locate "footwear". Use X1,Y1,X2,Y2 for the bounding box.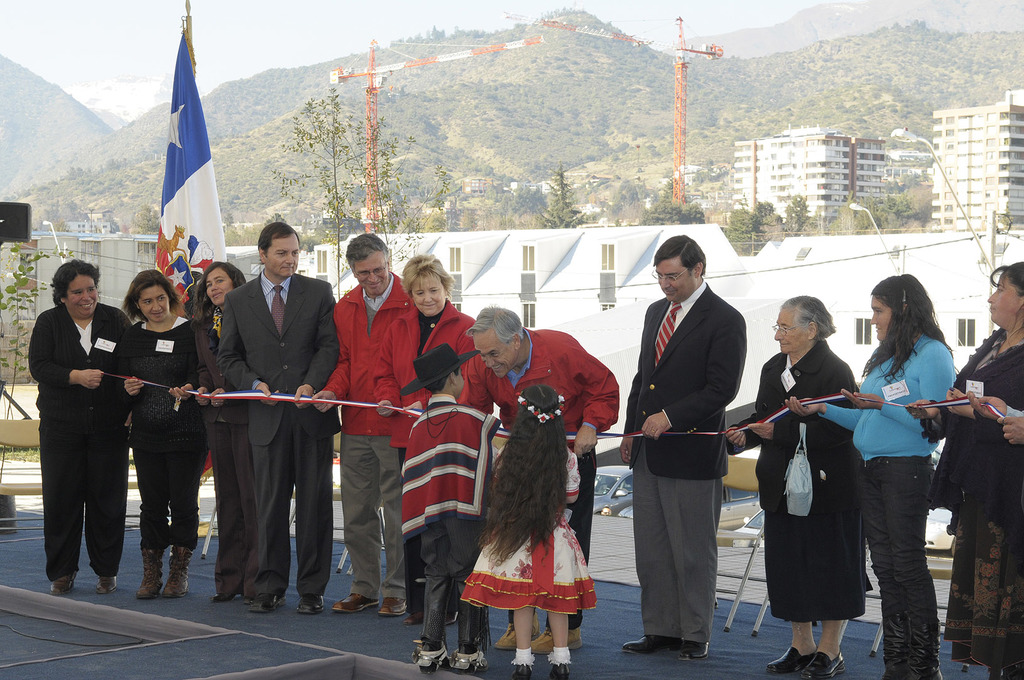
616,630,685,653.
